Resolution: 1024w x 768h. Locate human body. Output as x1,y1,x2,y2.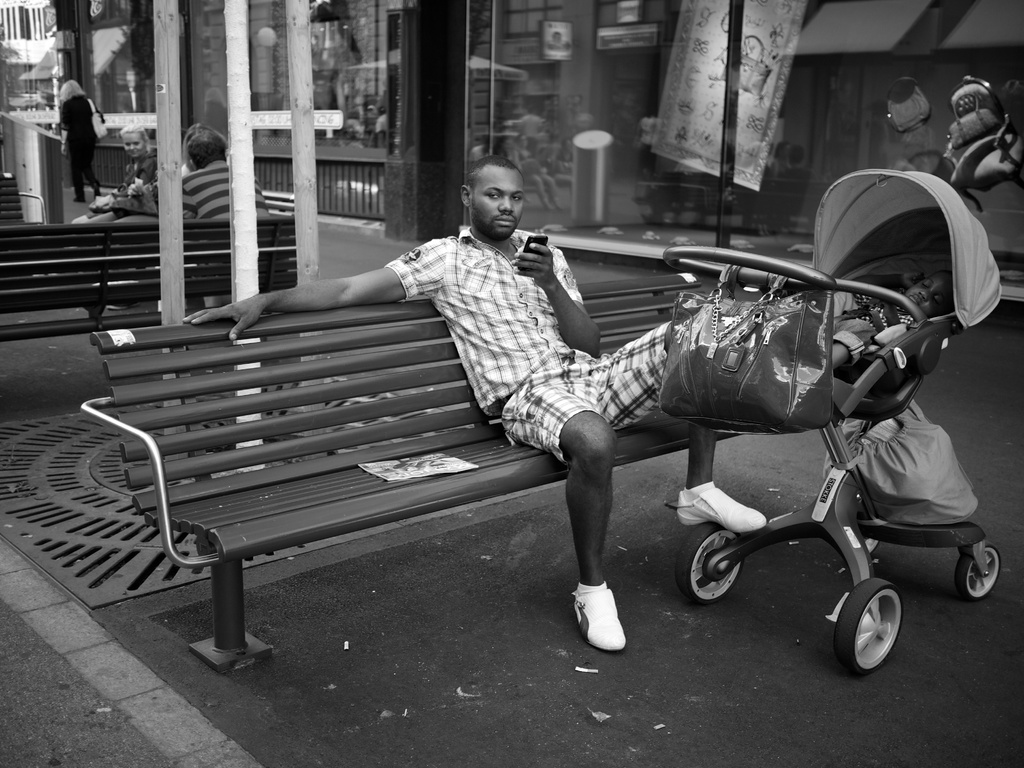
178,156,284,309.
